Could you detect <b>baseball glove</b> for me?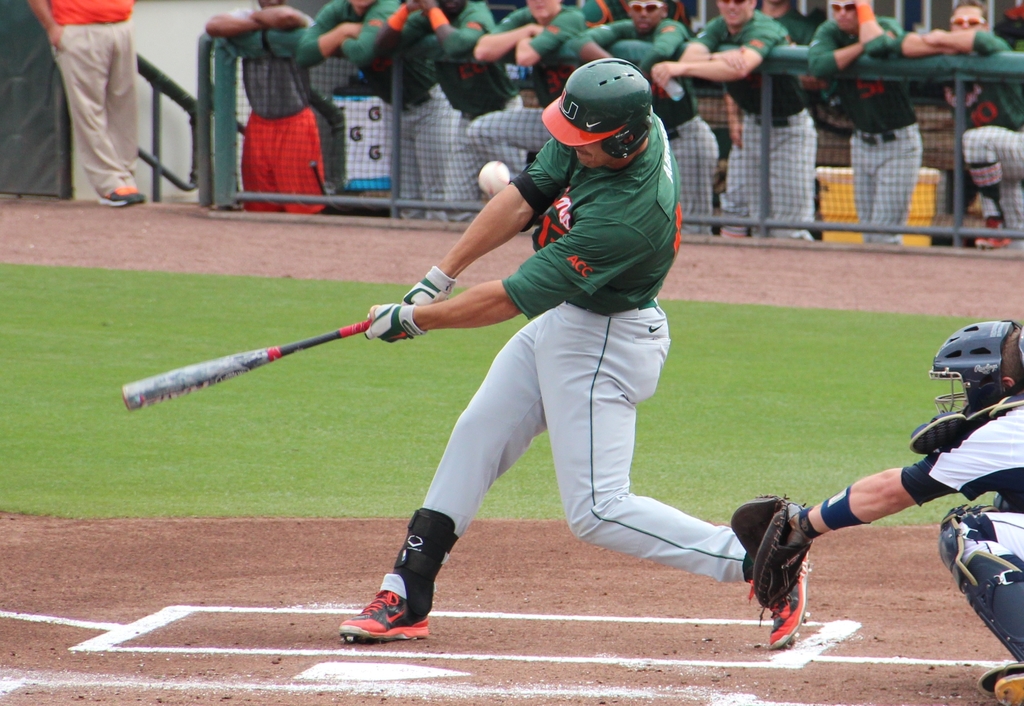
Detection result: 730 491 820 616.
